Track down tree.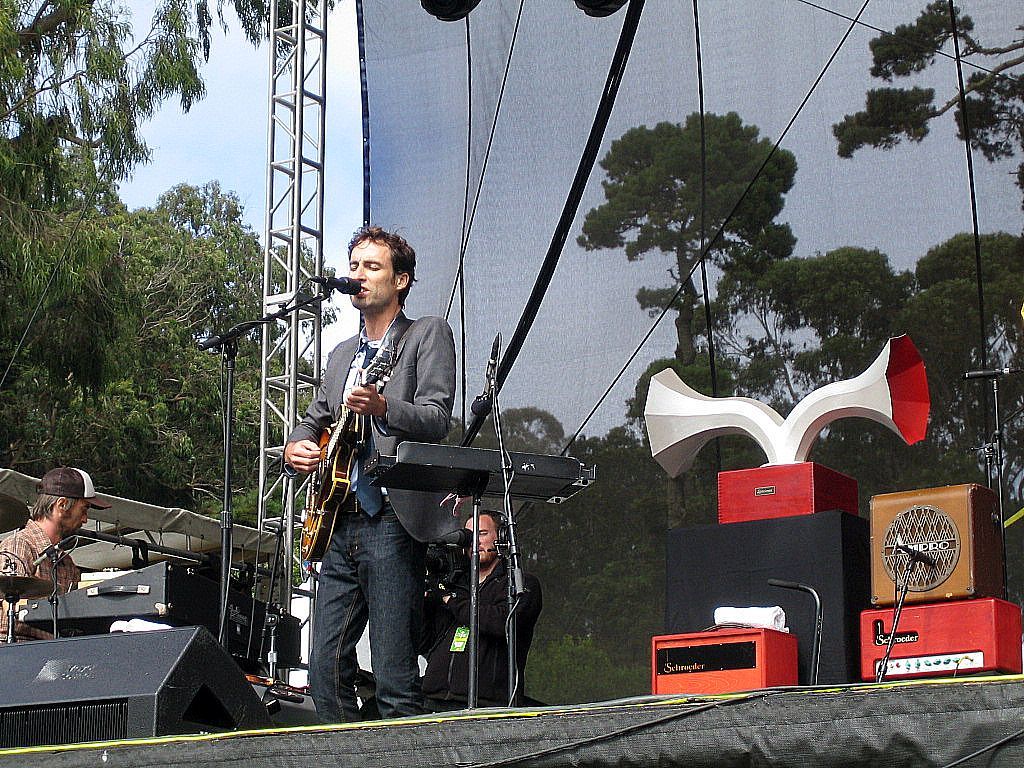
Tracked to {"left": 880, "top": 222, "right": 1023, "bottom": 618}.
